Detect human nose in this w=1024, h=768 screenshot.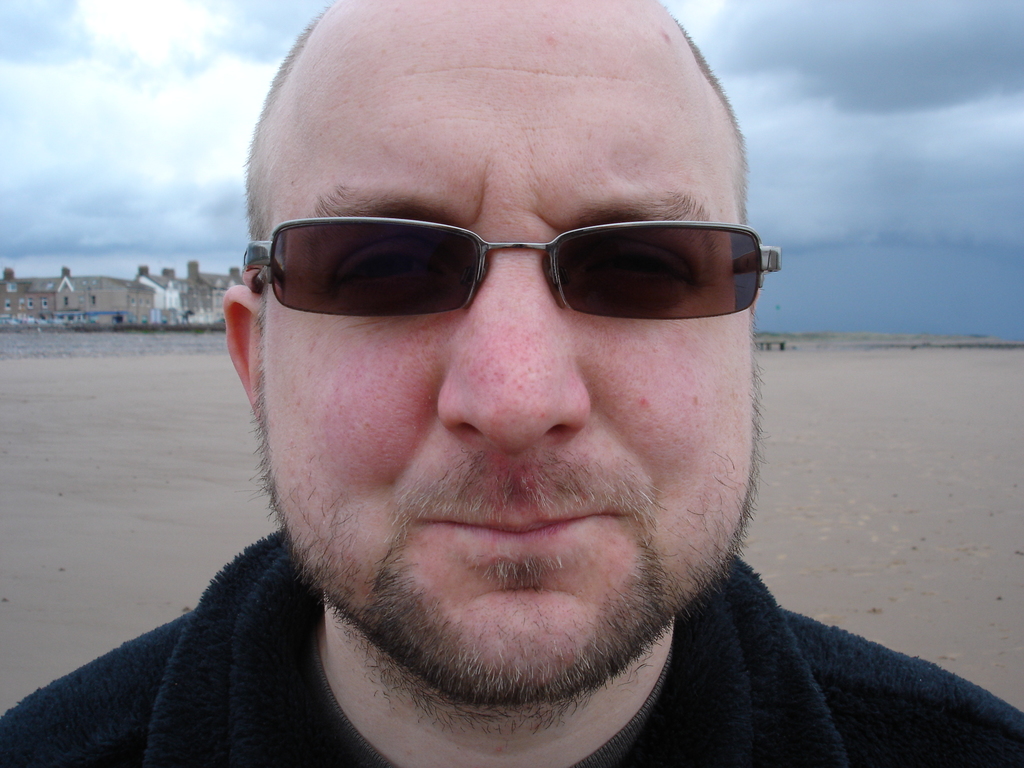
Detection: {"x1": 437, "y1": 264, "x2": 591, "y2": 454}.
